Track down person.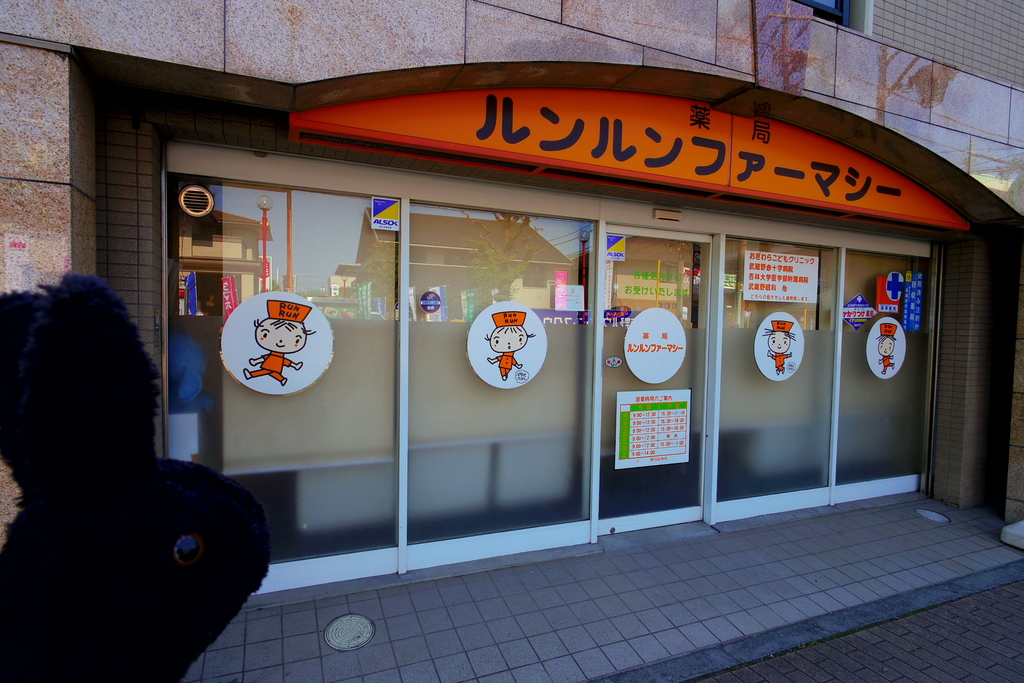
Tracked to 876/321/897/375.
